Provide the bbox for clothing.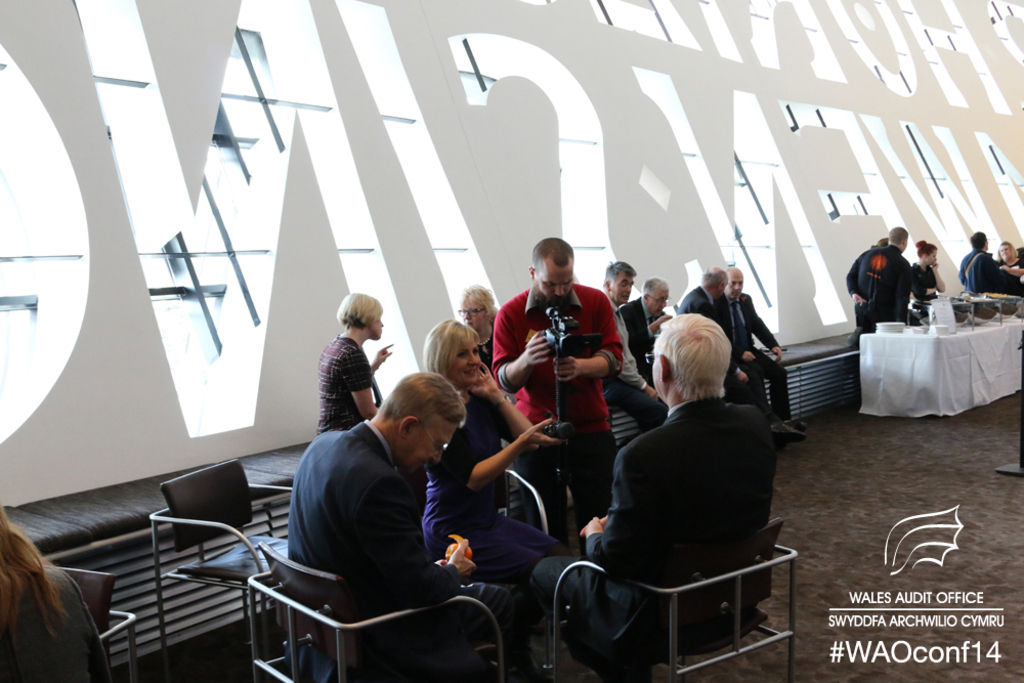
BBox(726, 291, 798, 421).
